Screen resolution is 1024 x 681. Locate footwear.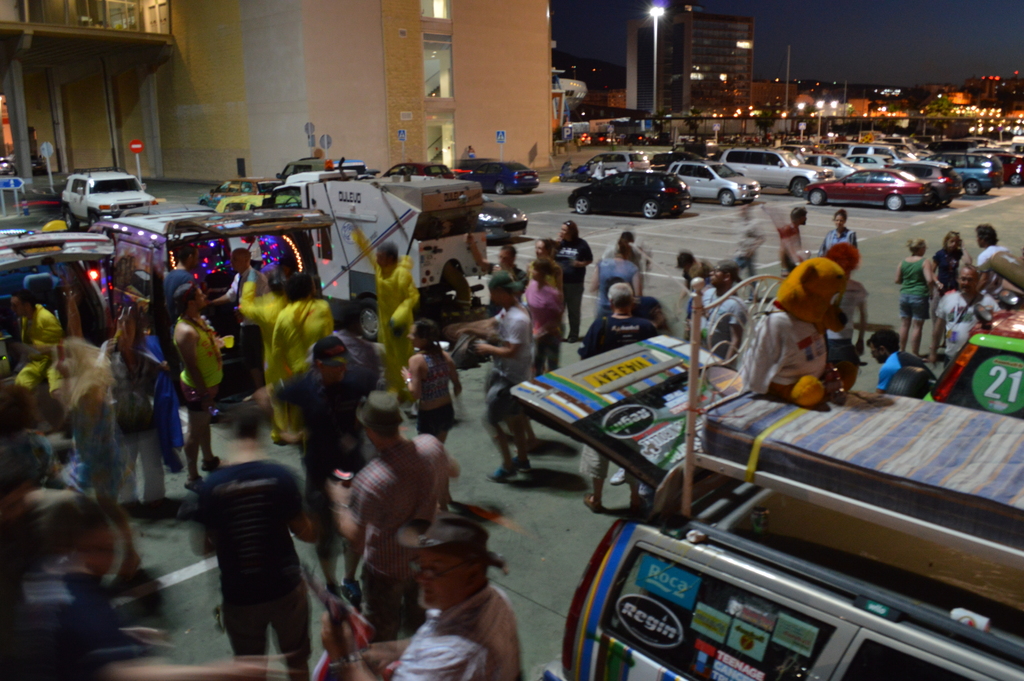
bbox(189, 475, 215, 498).
